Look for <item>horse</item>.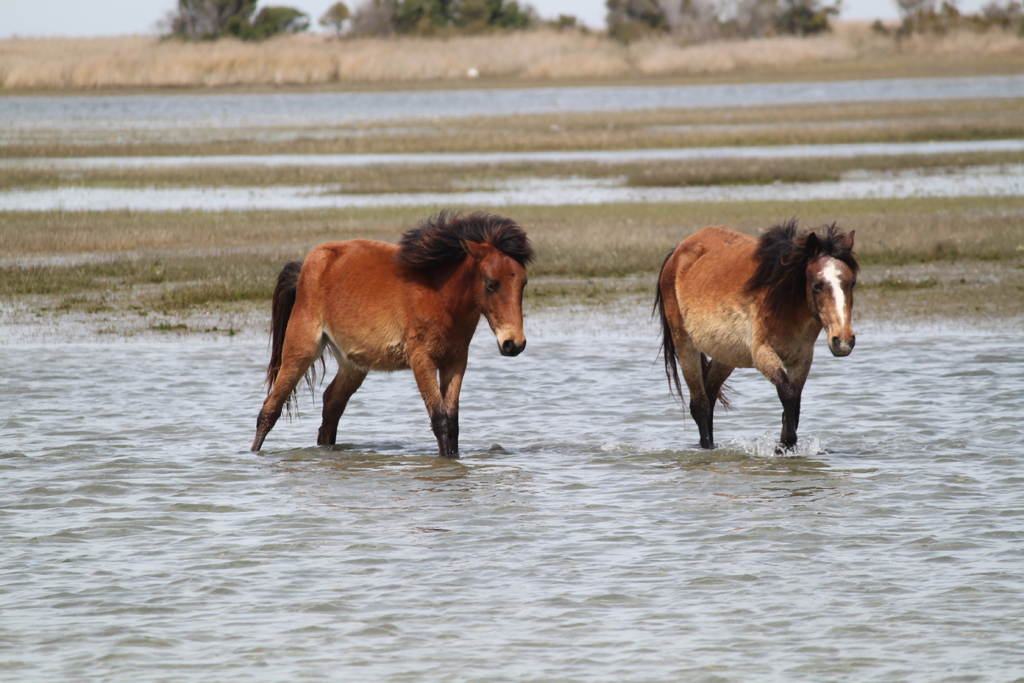
Found: {"x1": 252, "y1": 206, "x2": 540, "y2": 450}.
